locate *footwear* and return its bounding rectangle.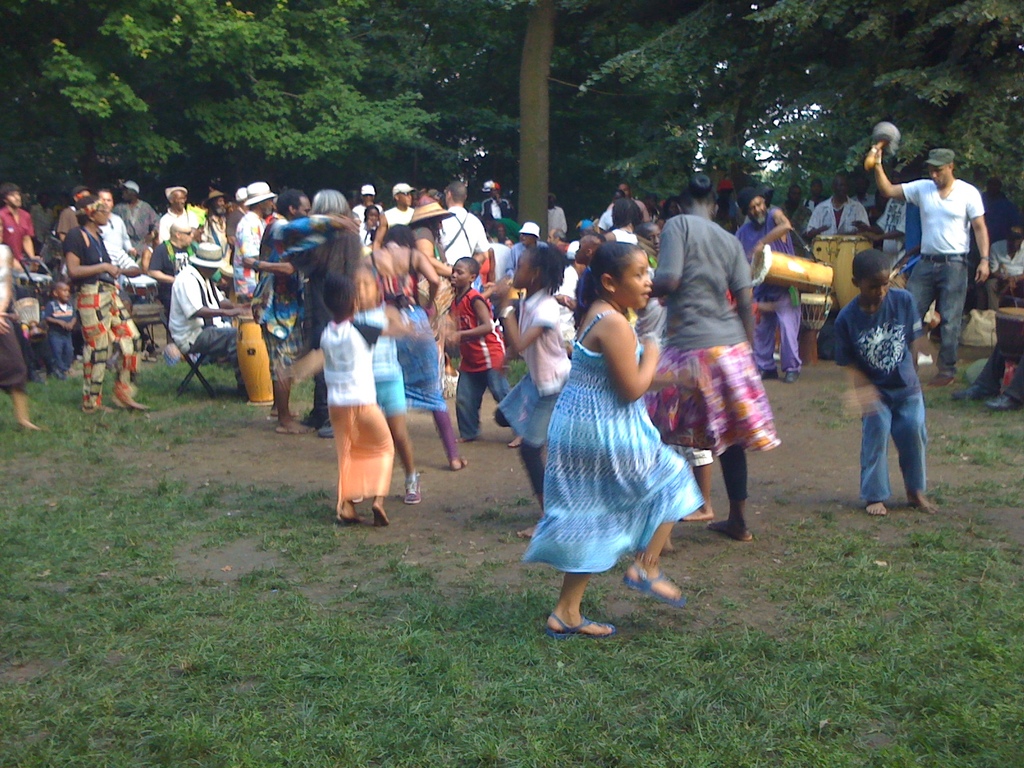
[621,564,692,605].
